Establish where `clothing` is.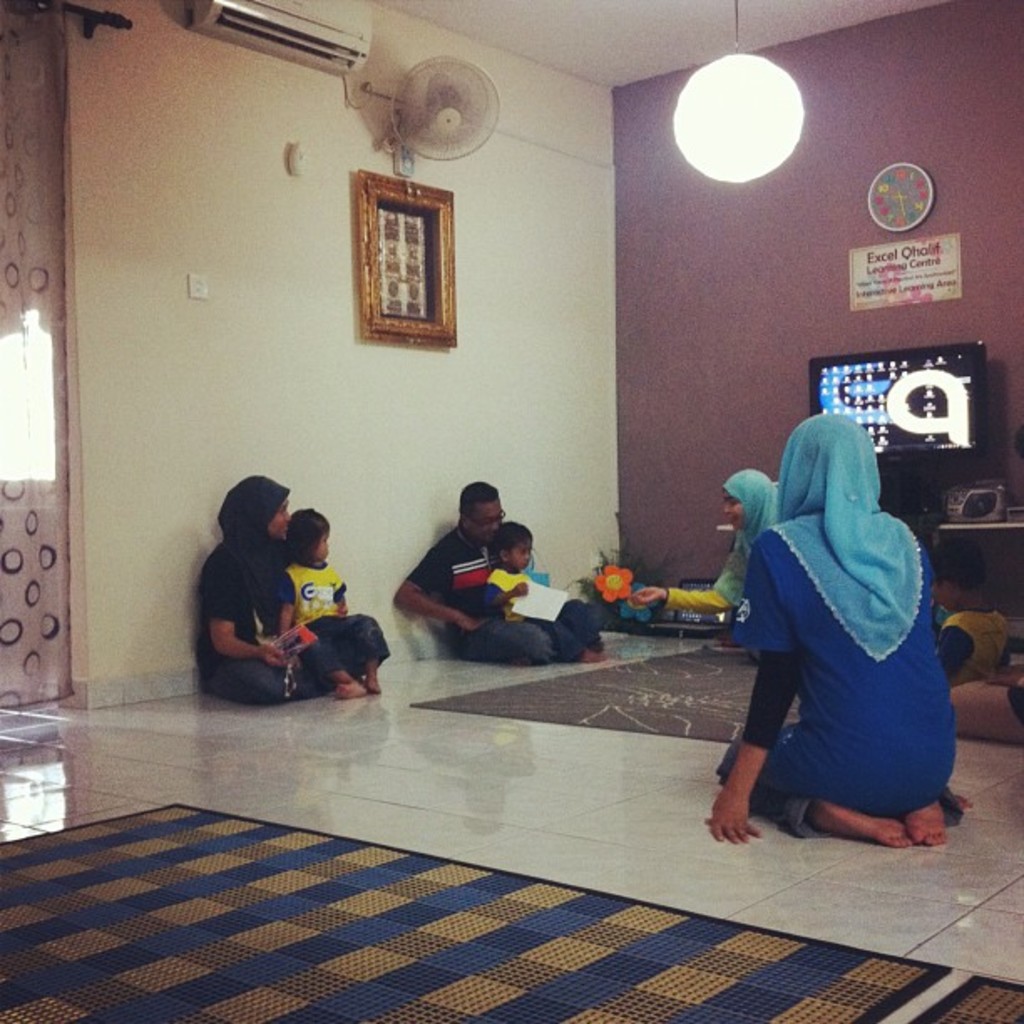
Established at 490/559/597/649.
